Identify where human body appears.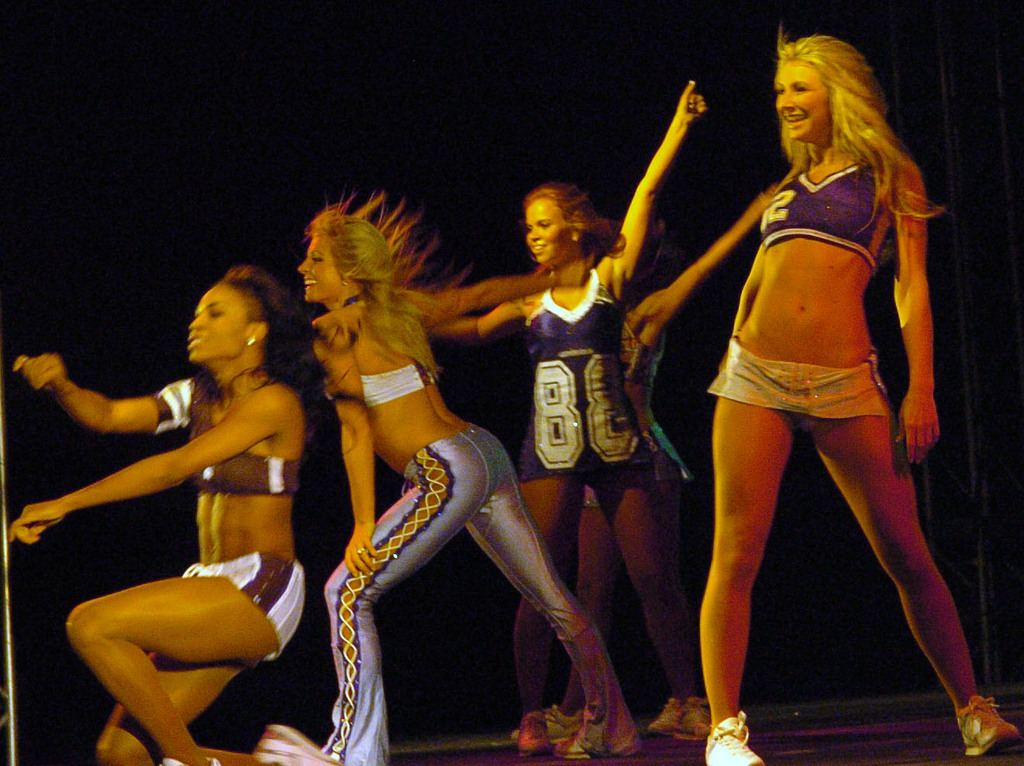
Appears at 0 345 333 765.
